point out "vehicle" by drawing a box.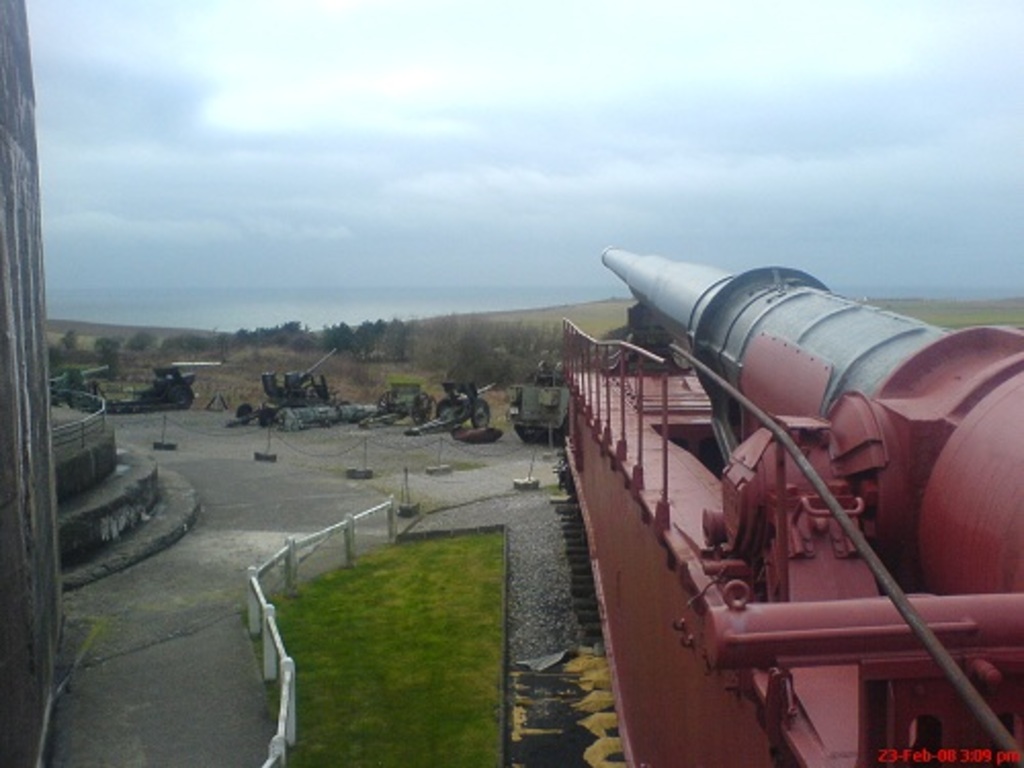
select_region(145, 362, 201, 412).
